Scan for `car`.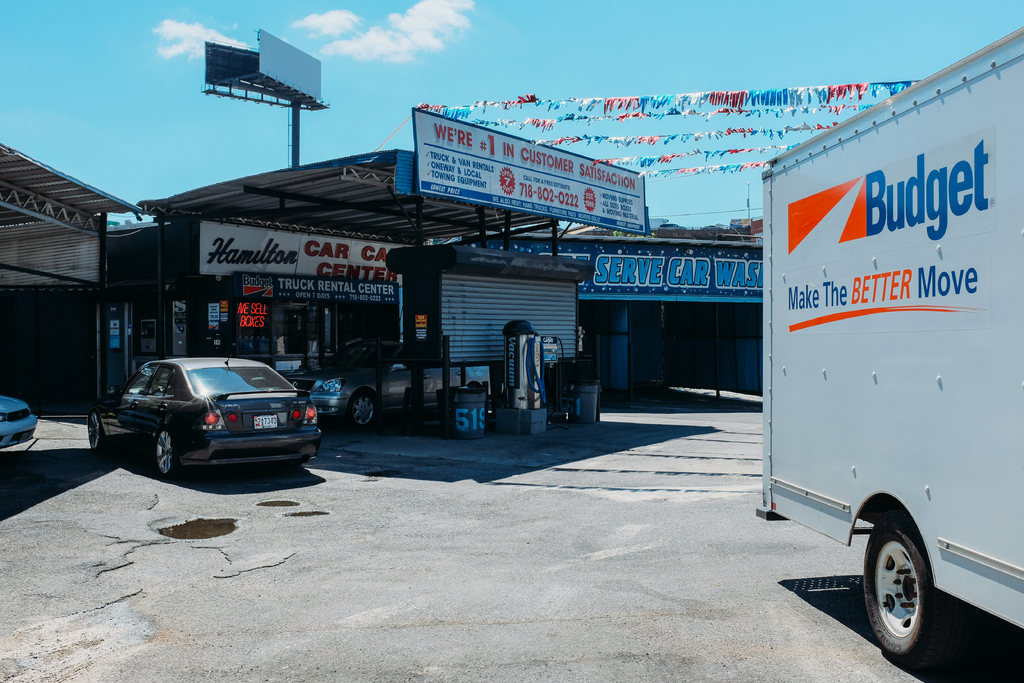
Scan result: region(284, 339, 487, 436).
